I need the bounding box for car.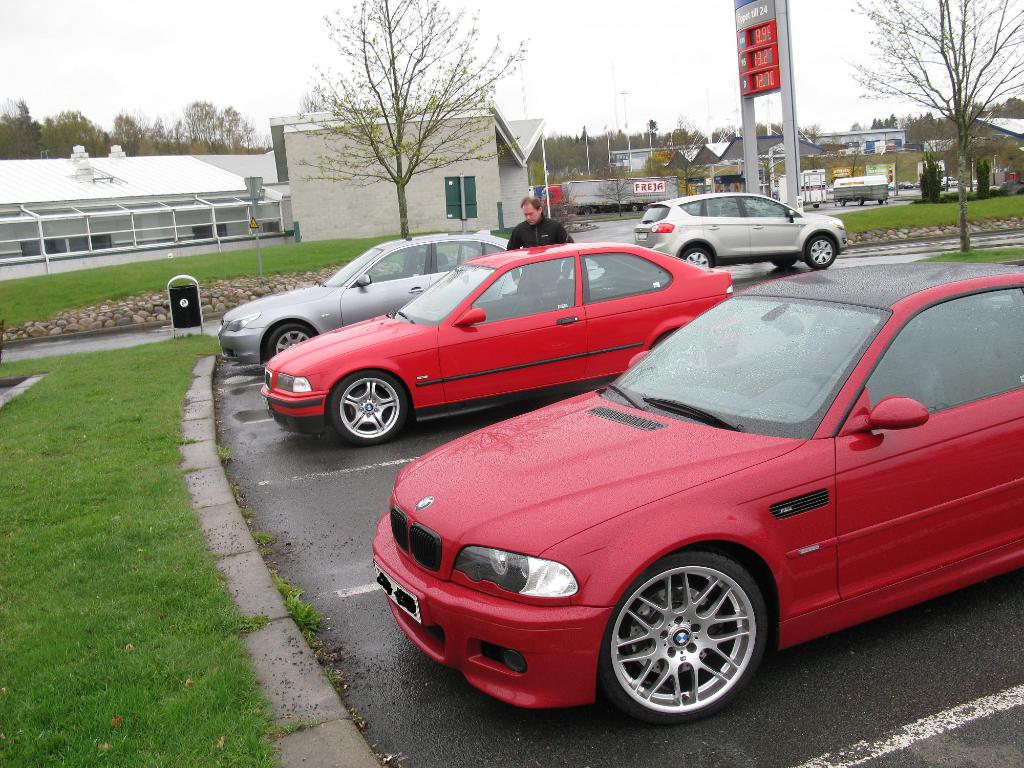
Here it is: <box>889,180,894,189</box>.
